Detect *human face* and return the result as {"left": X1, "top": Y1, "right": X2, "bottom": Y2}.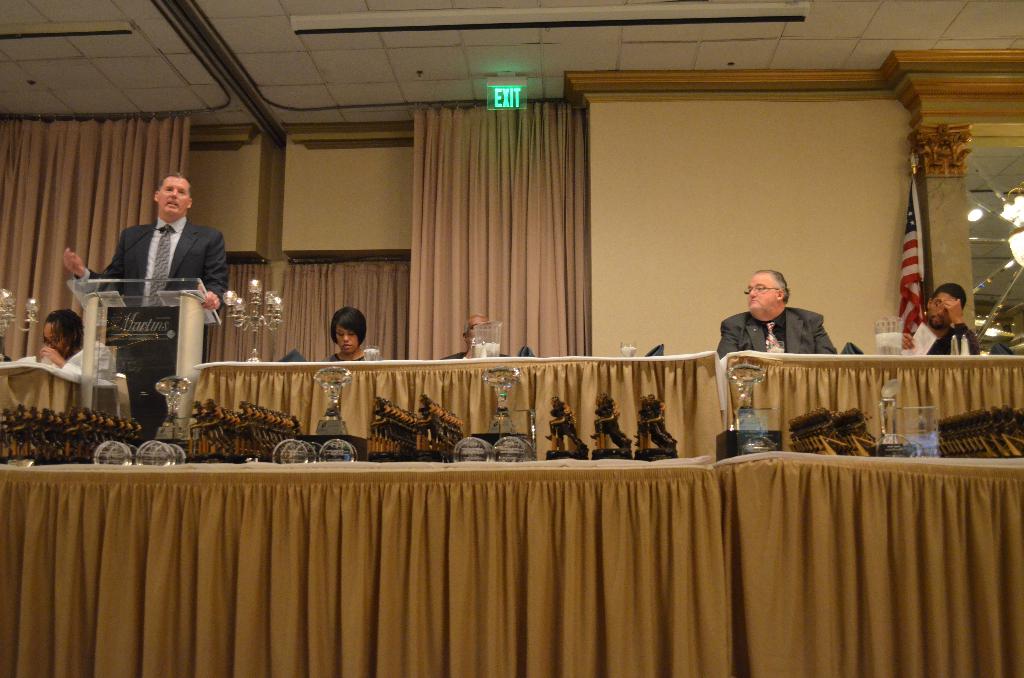
{"left": 43, "top": 320, "right": 75, "bottom": 358}.
